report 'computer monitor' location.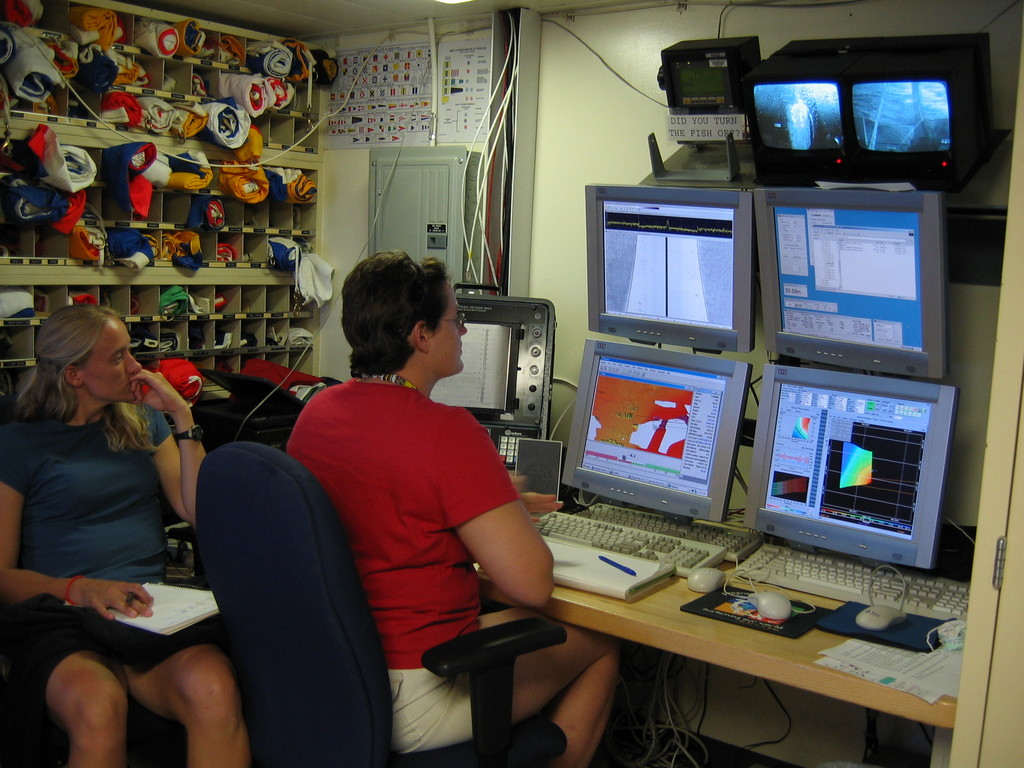
Report: [732,21,981,192].
